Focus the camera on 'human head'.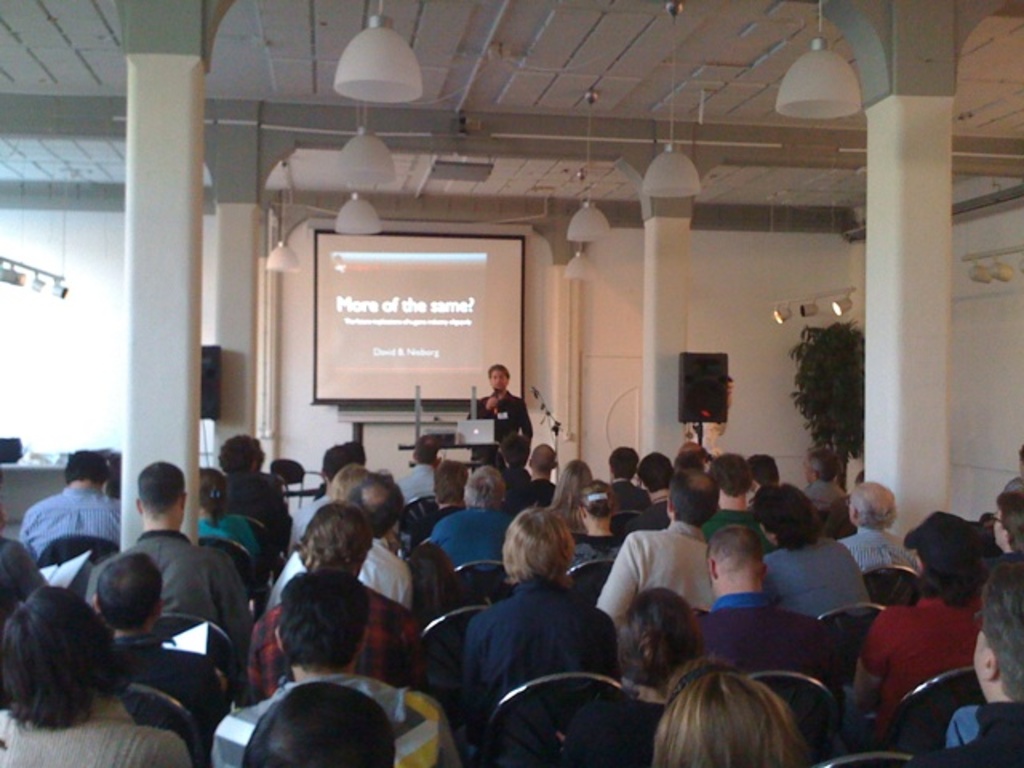
Focus region: (x1=429, y1=462, x2=467, y2=502).
